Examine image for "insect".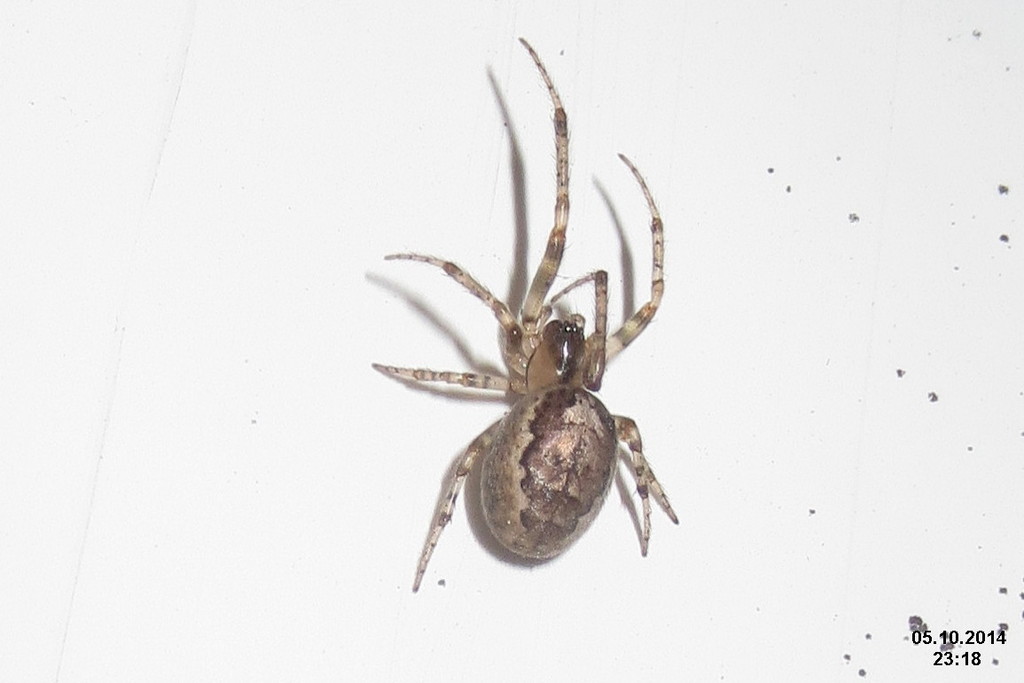
Examination result: <region>370, 34, 689, 590</region>.
